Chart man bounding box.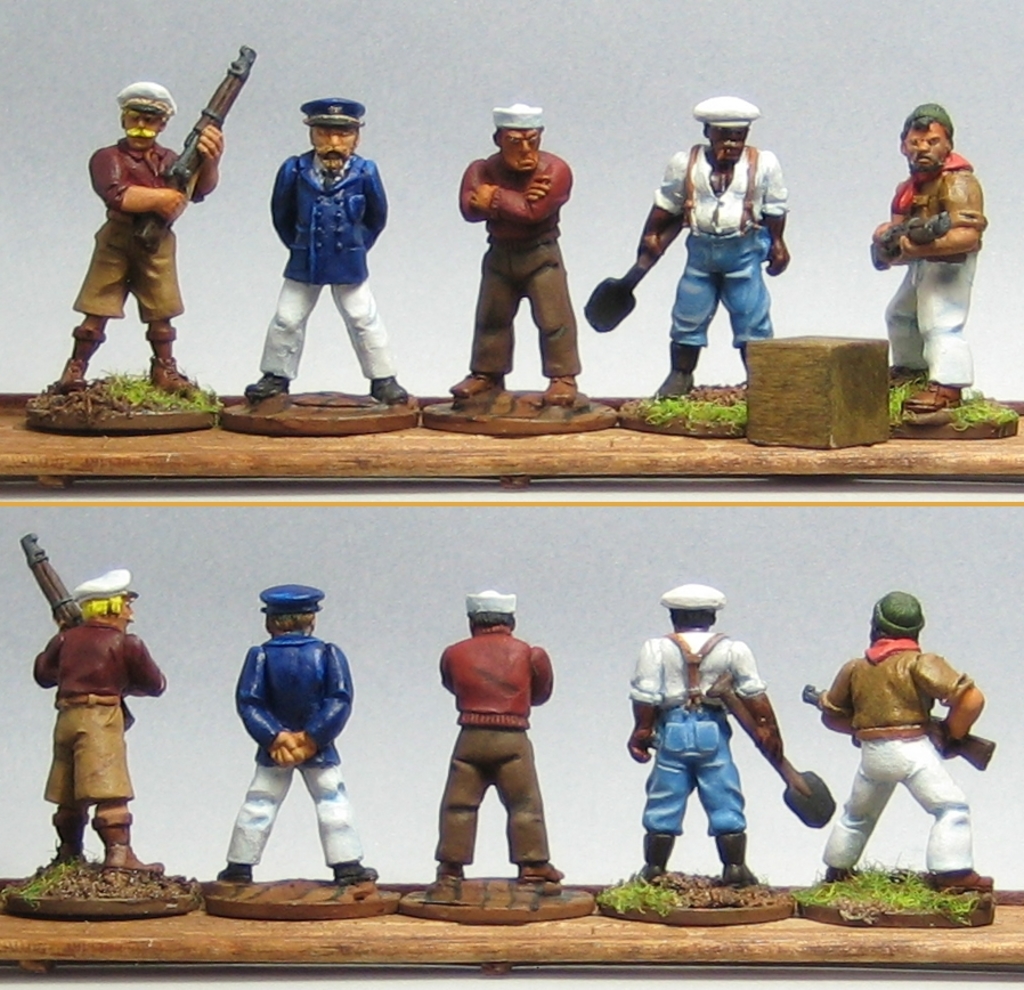
Charted: [434,589,567,878].
